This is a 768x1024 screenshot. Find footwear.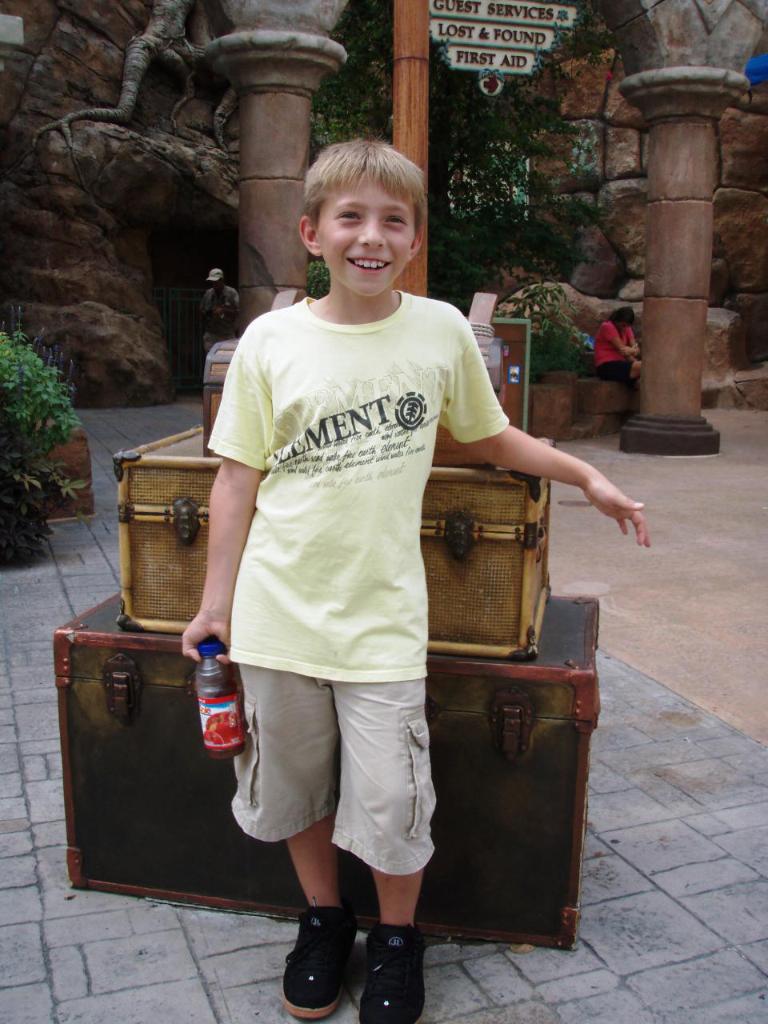
Bounding box: crop(354, 923, 429, 1023).
